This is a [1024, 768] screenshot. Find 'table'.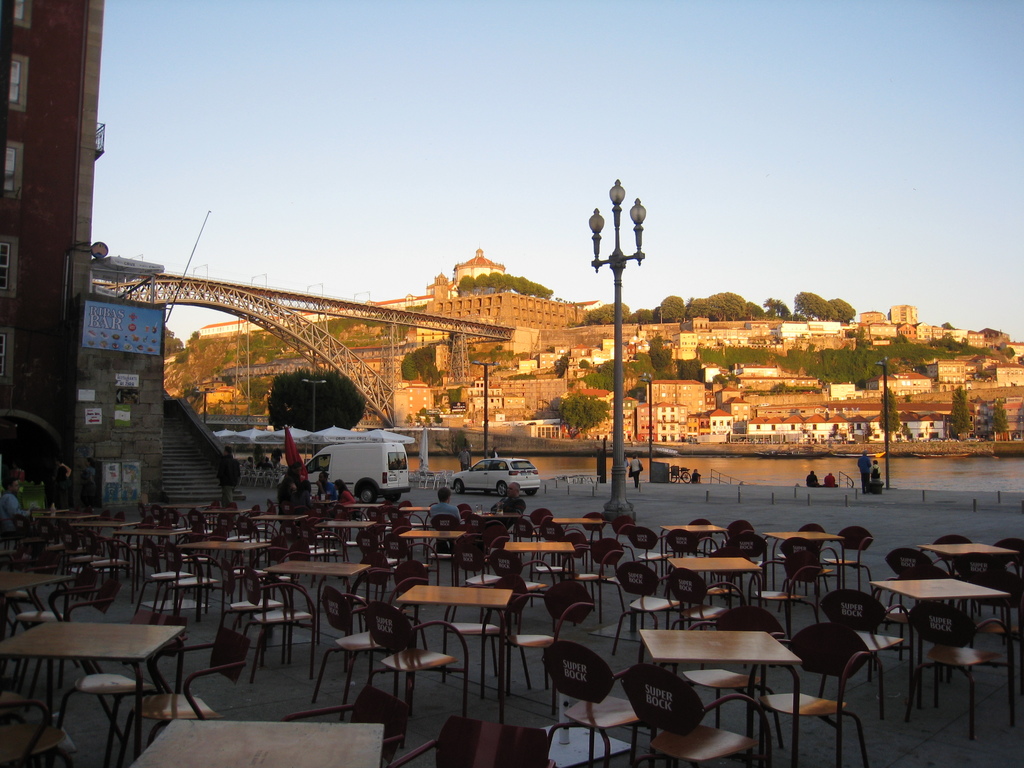
Bounding box: rect(402, 527, 465, 578).
